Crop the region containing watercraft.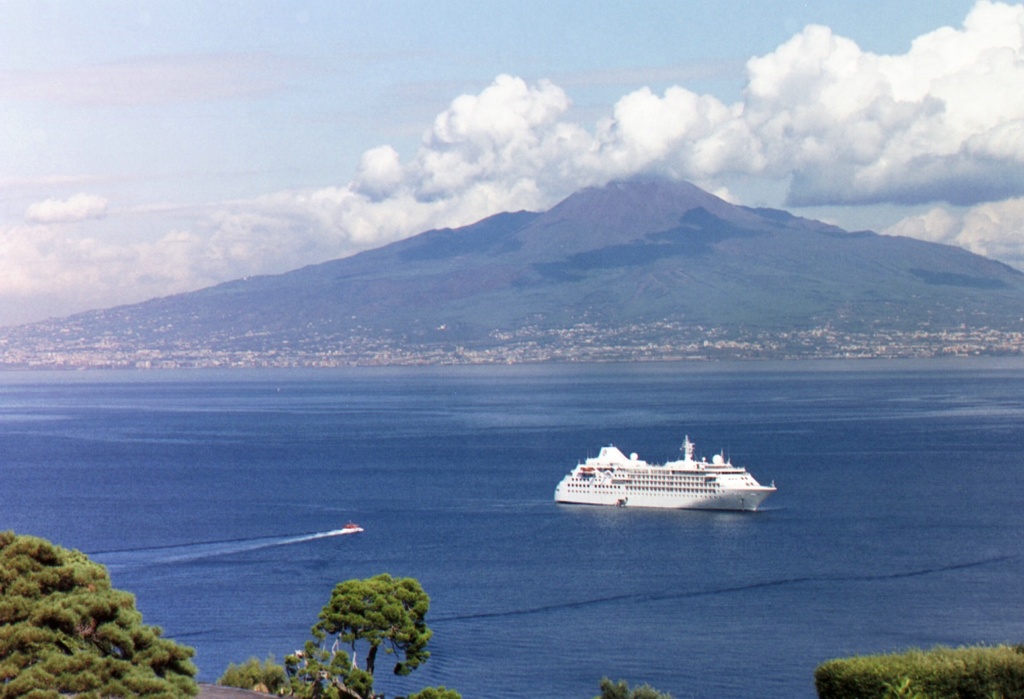
Crop region: pyautogui.locateOnScreen(538, 438, 791, 514).
